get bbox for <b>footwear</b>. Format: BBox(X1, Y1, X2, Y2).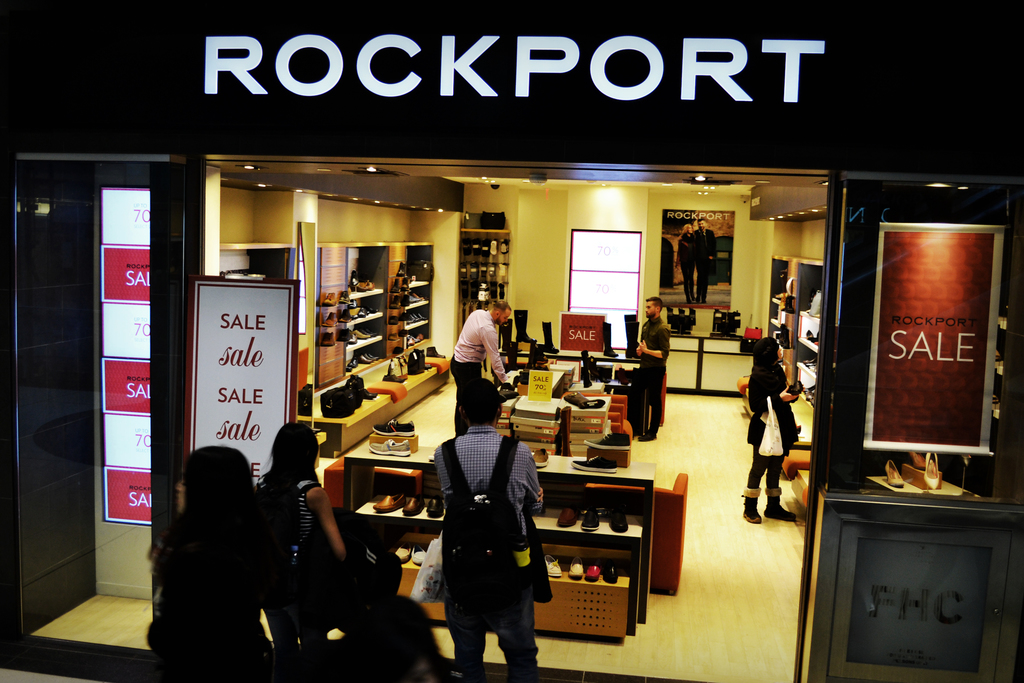
BBox(568, 456, 619, 475).
